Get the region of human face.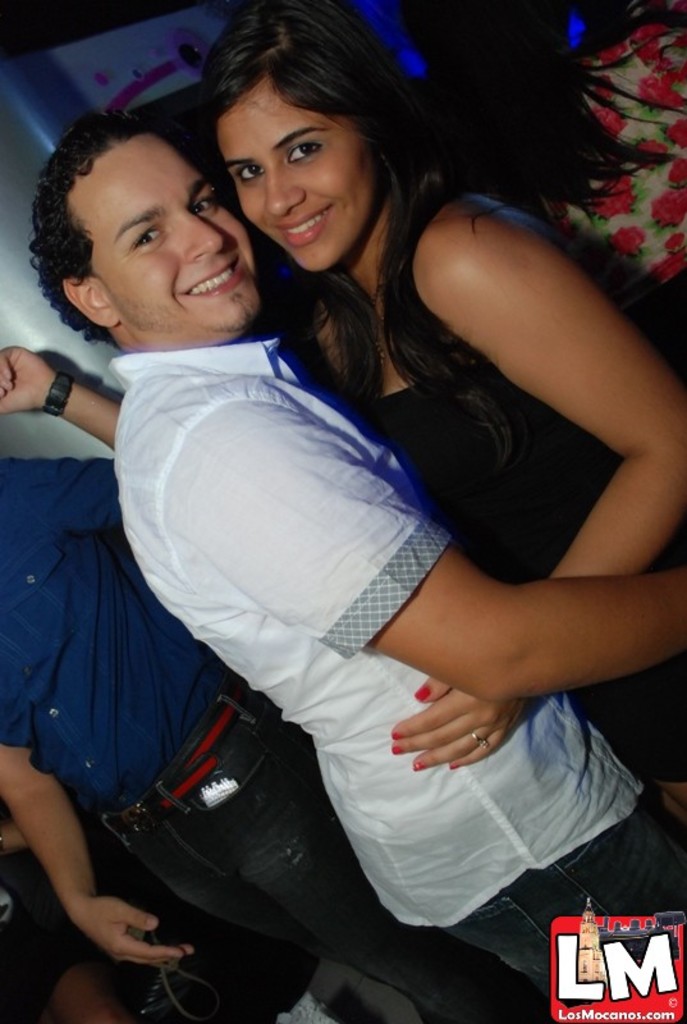
(224,113,375,270).
